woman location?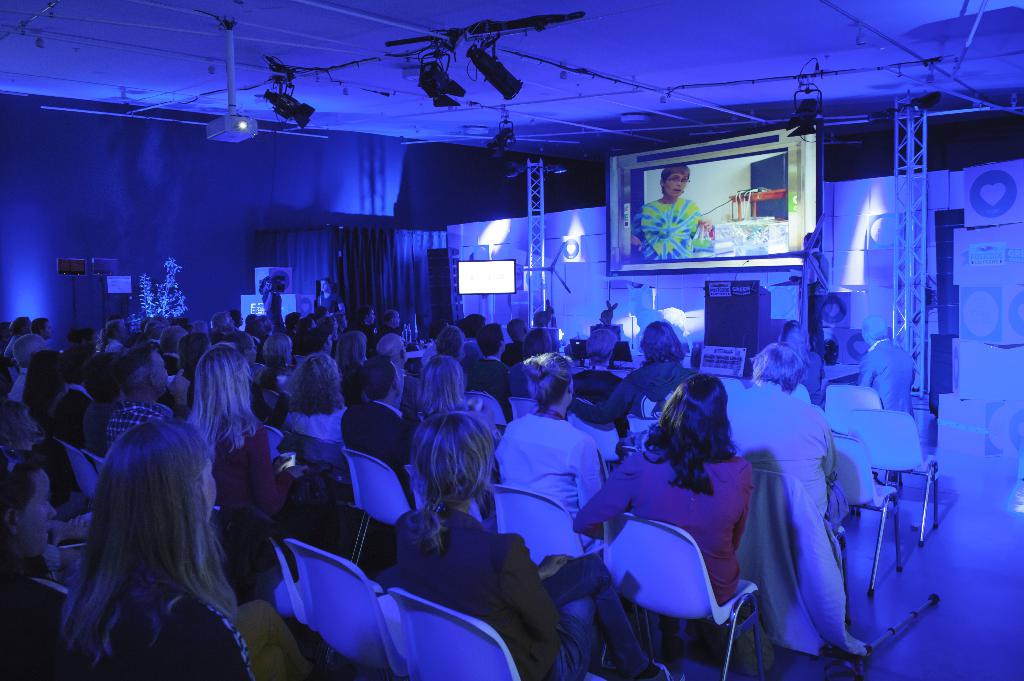
x1=784, y1=315, x2=827, y2=417
